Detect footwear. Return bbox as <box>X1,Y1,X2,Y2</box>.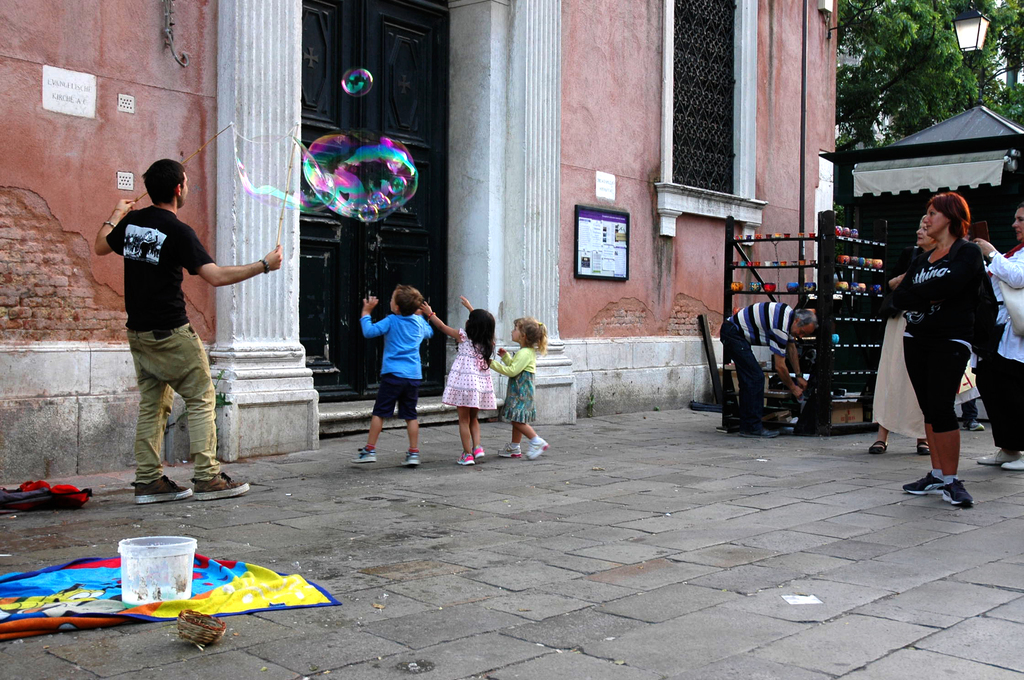
<box>1007,453,1023,471</box>.
